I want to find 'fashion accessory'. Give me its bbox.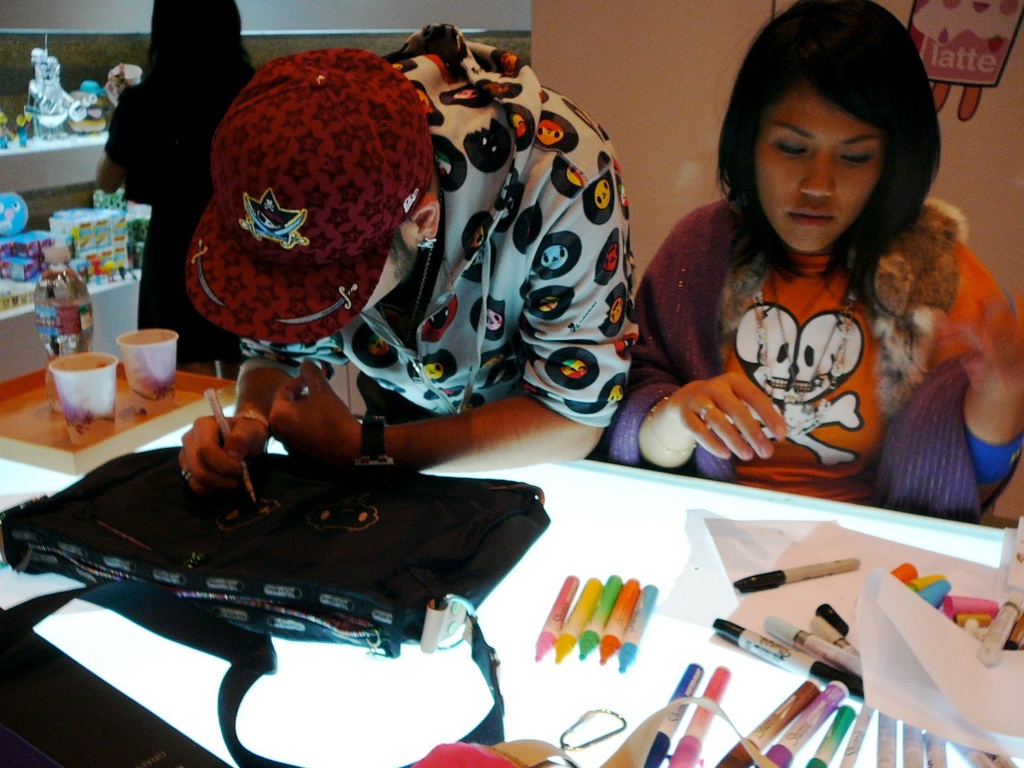
[x1=770, y1=252, x2=855, y2=418].
